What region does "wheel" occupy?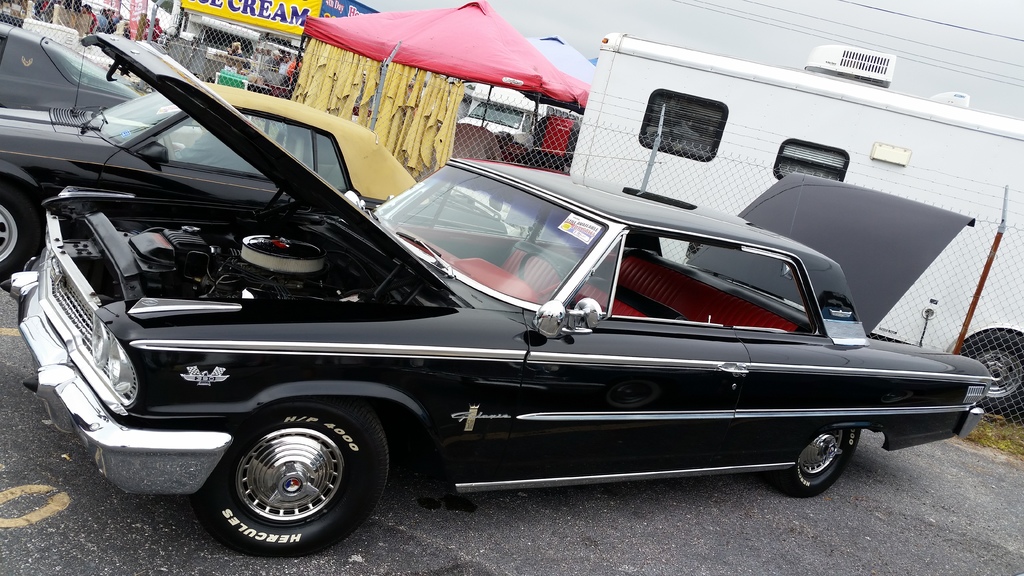
[774,422,876,499].
